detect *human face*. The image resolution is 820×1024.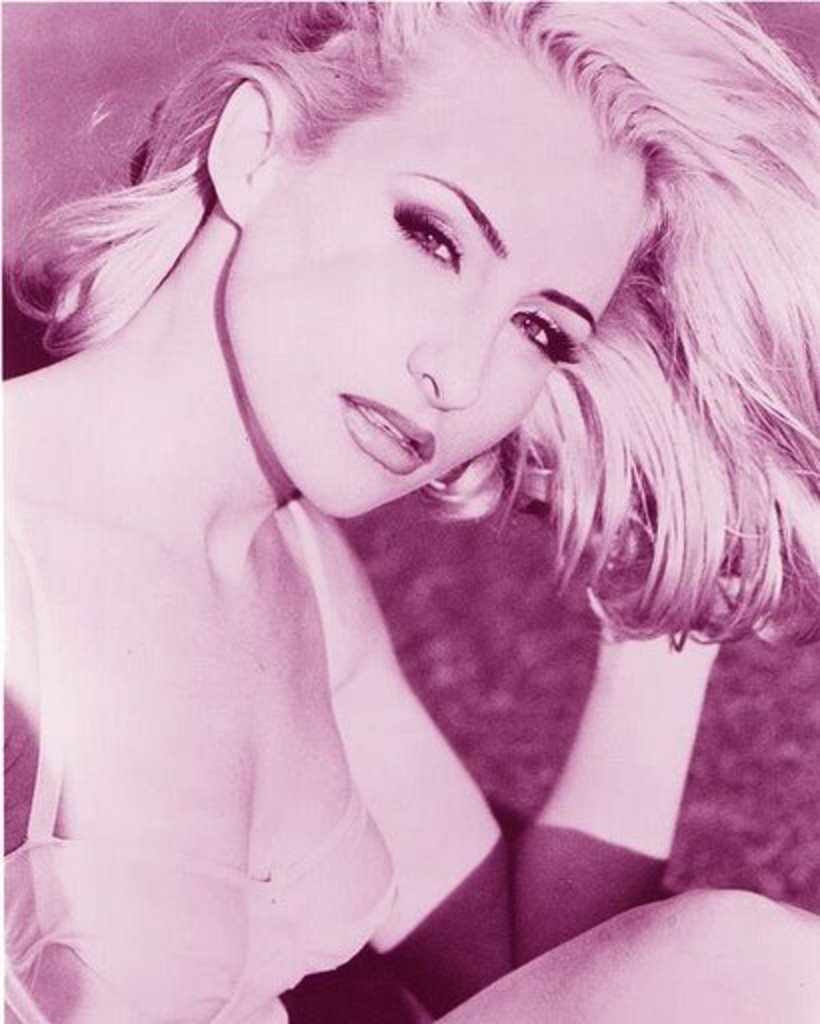
{"x1": 208, "y1": 0, "x2": 668, "y2": 522}.
